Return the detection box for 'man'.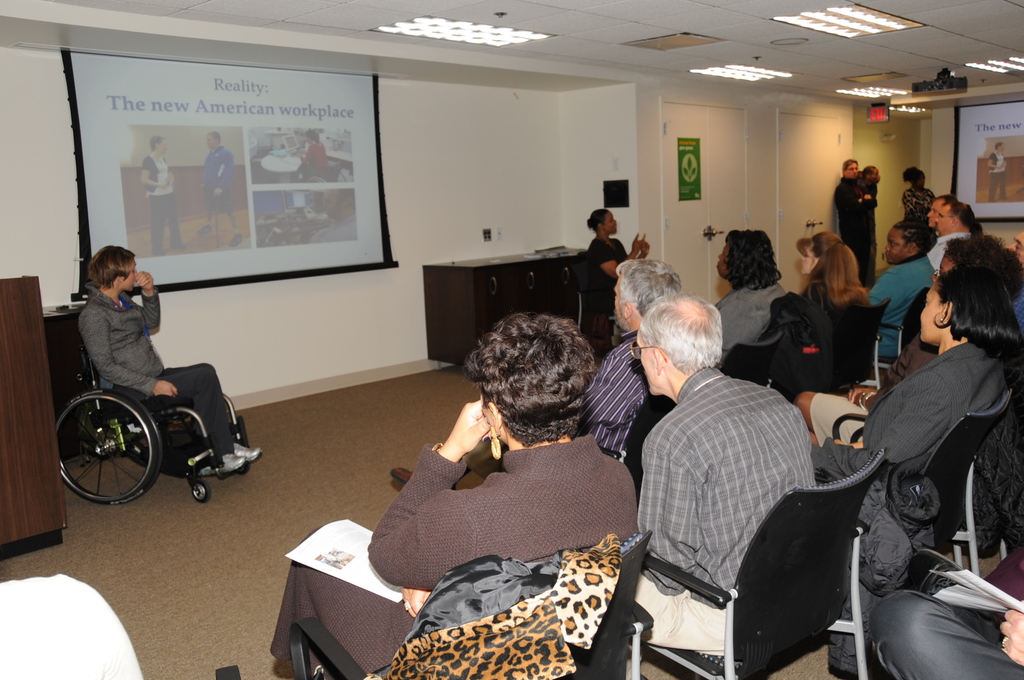
[713,230,785,361].
